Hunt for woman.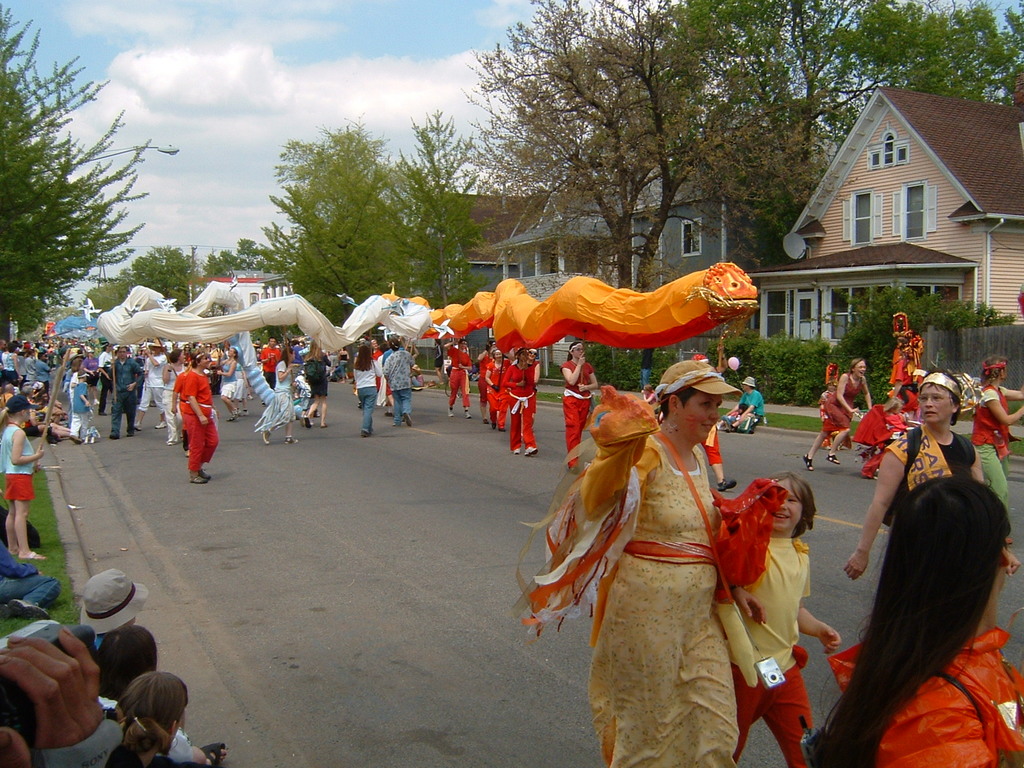
Hunted down at Rect(307, 339, 333, 428).
